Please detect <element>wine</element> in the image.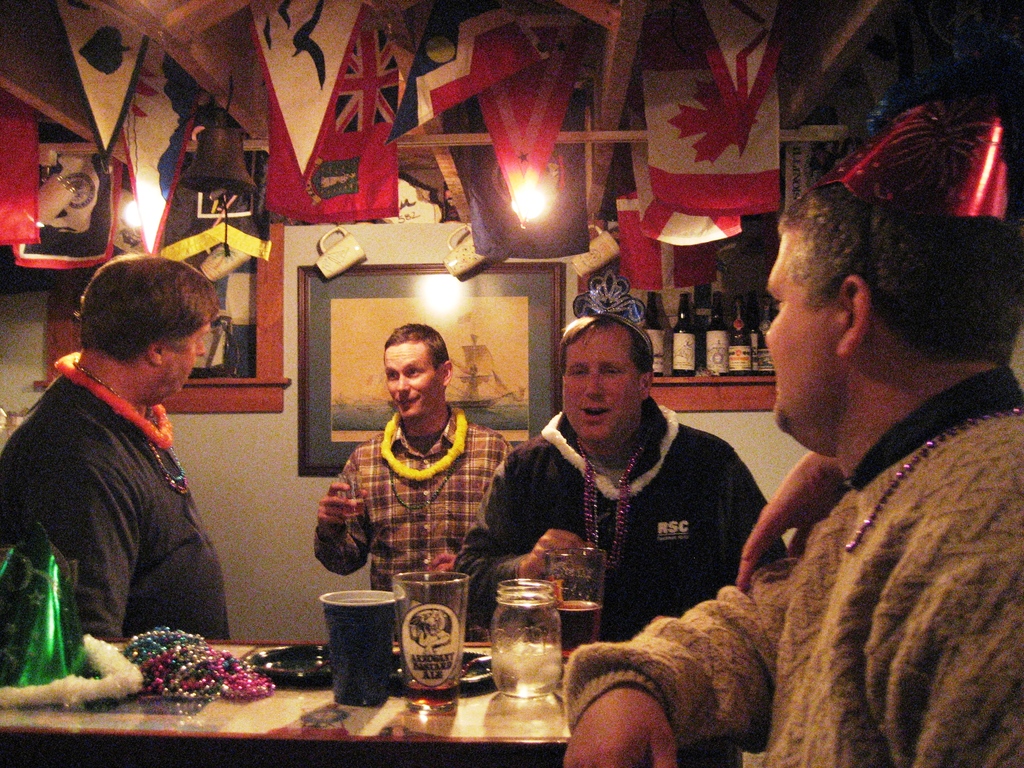
left=728, top=298, right=750, bottom=373.
